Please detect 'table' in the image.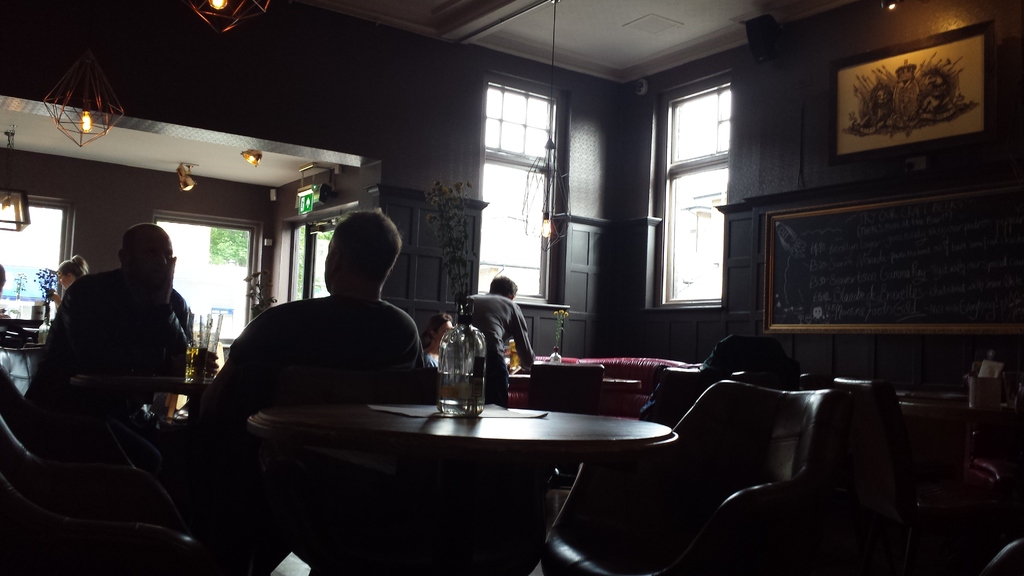
box(240, 369, 707, 563).
